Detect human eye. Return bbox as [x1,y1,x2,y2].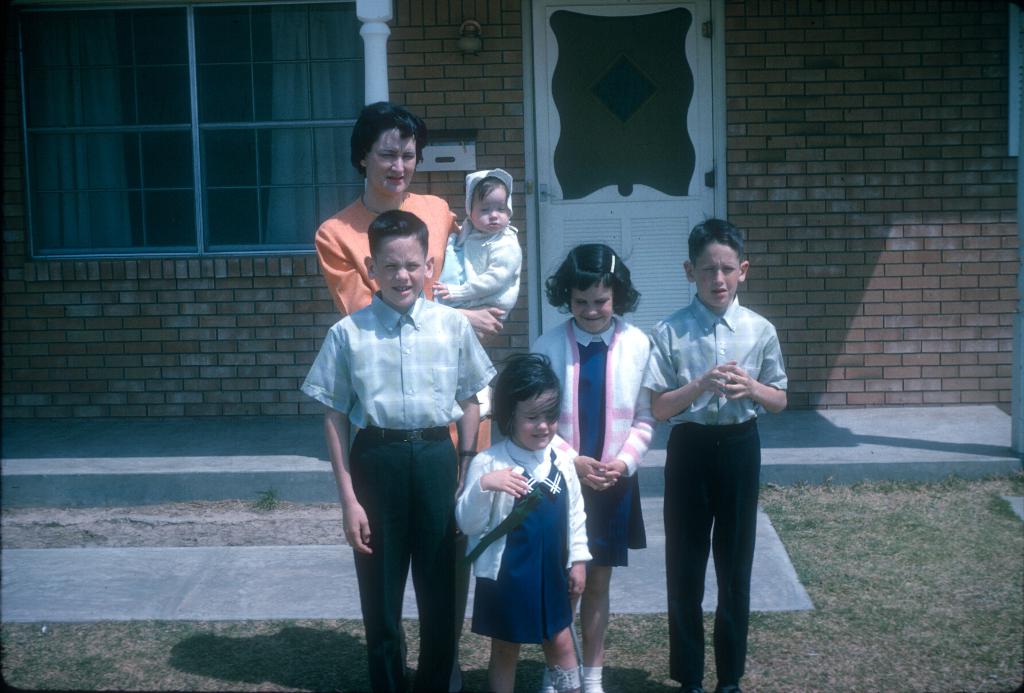
[380,152,394,160].
